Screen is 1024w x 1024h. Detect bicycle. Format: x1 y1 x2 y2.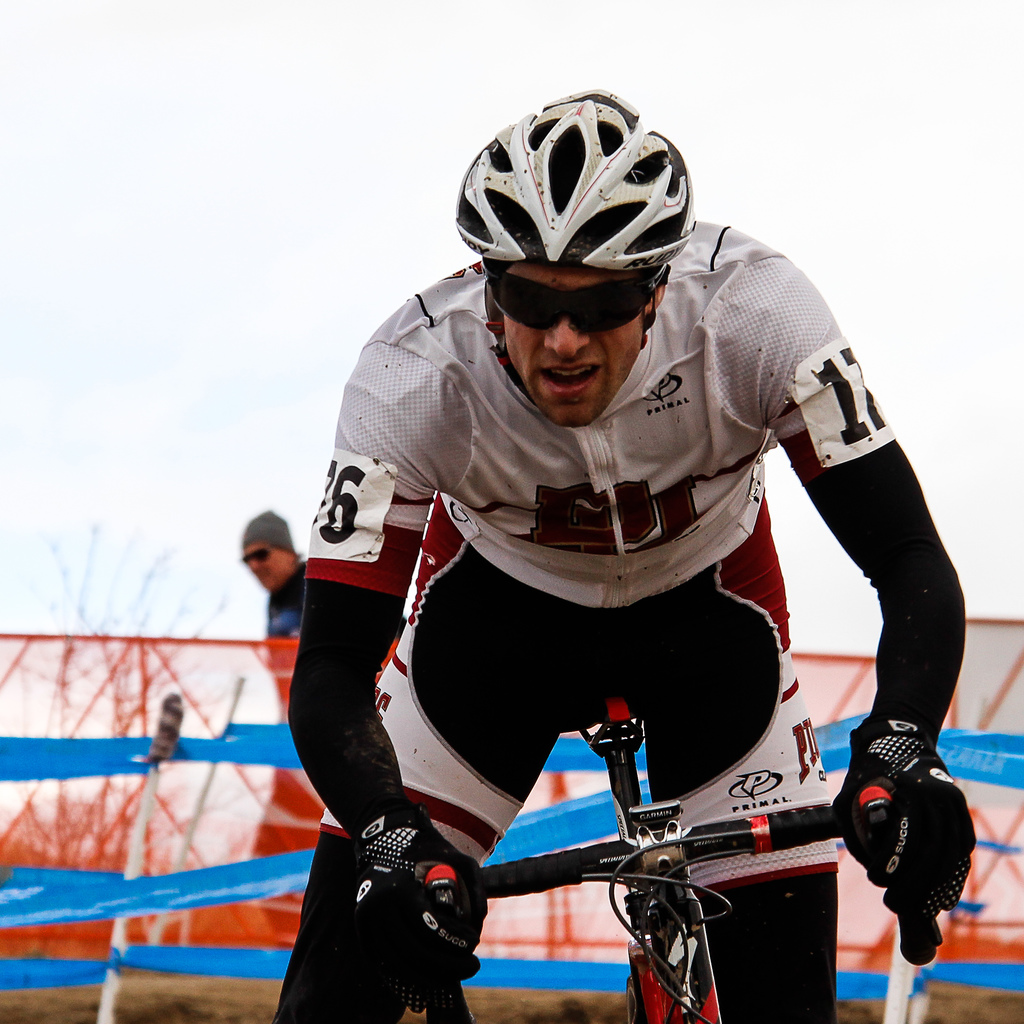
274 664 935 1008.
